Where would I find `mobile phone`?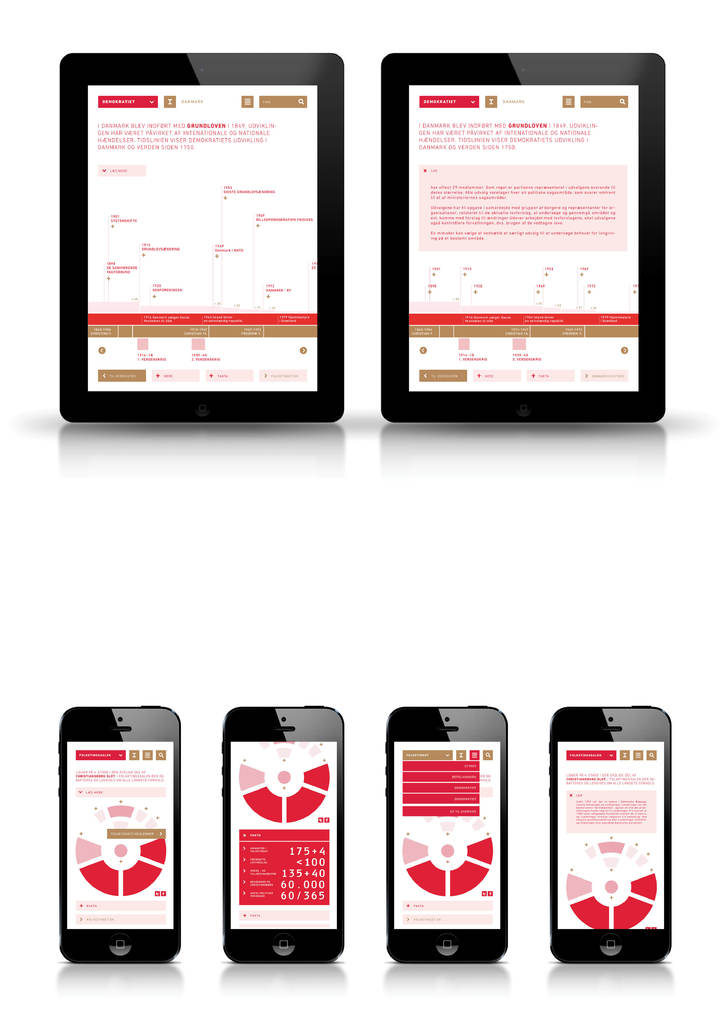
At l=221, t=704, r=346, b=964.
